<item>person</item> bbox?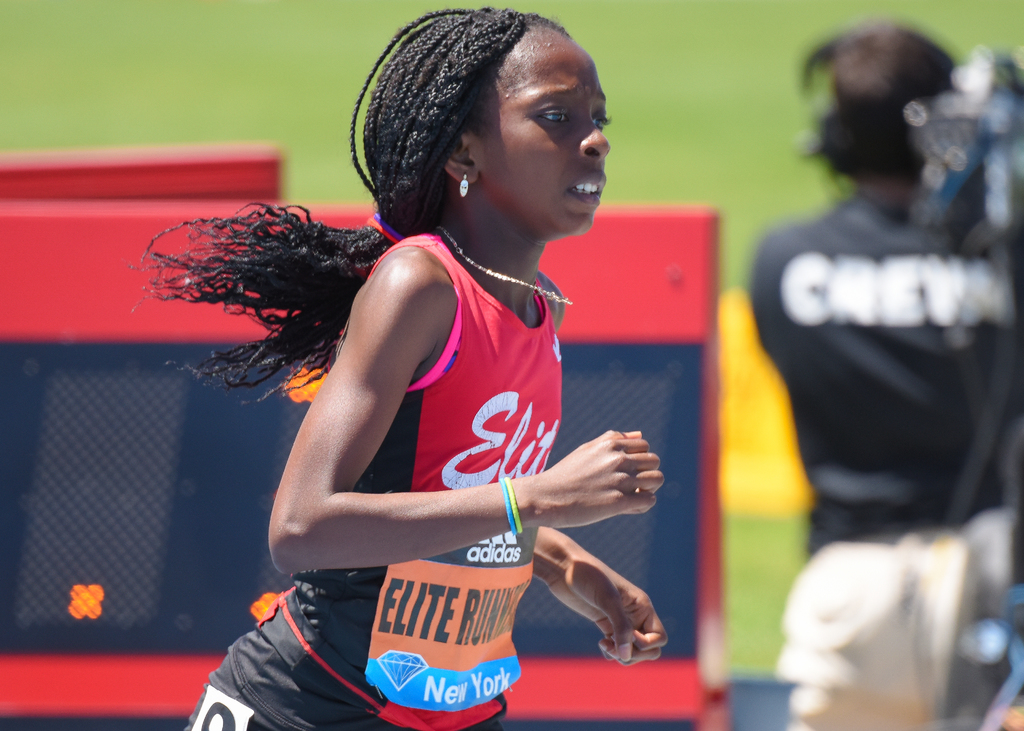
742/21/1023/730
